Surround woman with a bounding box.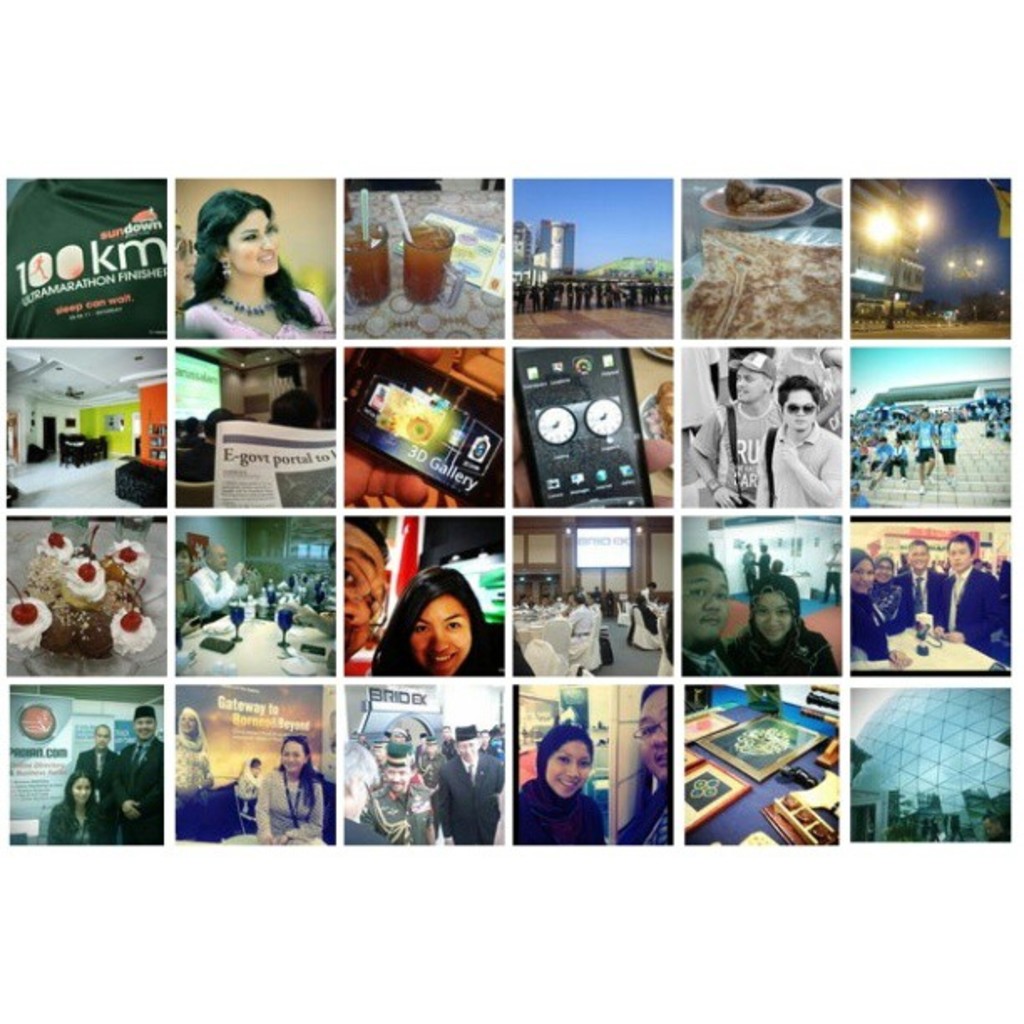
x1=370 y1=569 x2=500 y2=679.
